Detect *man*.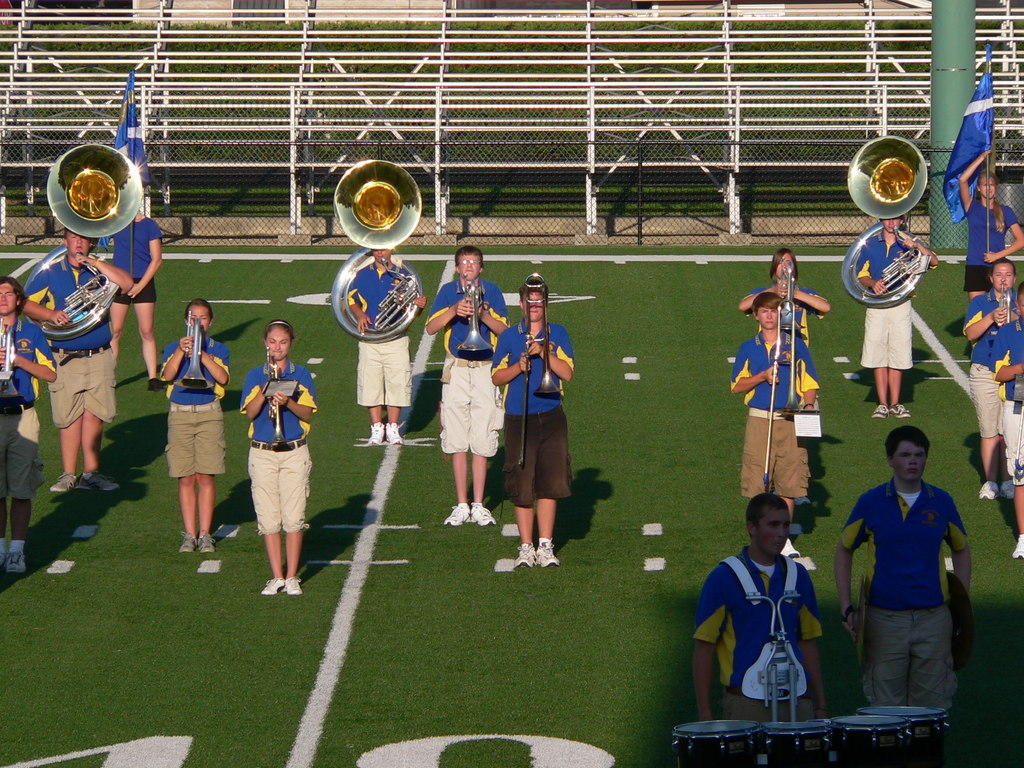
Detected at [22,231,127,488].
